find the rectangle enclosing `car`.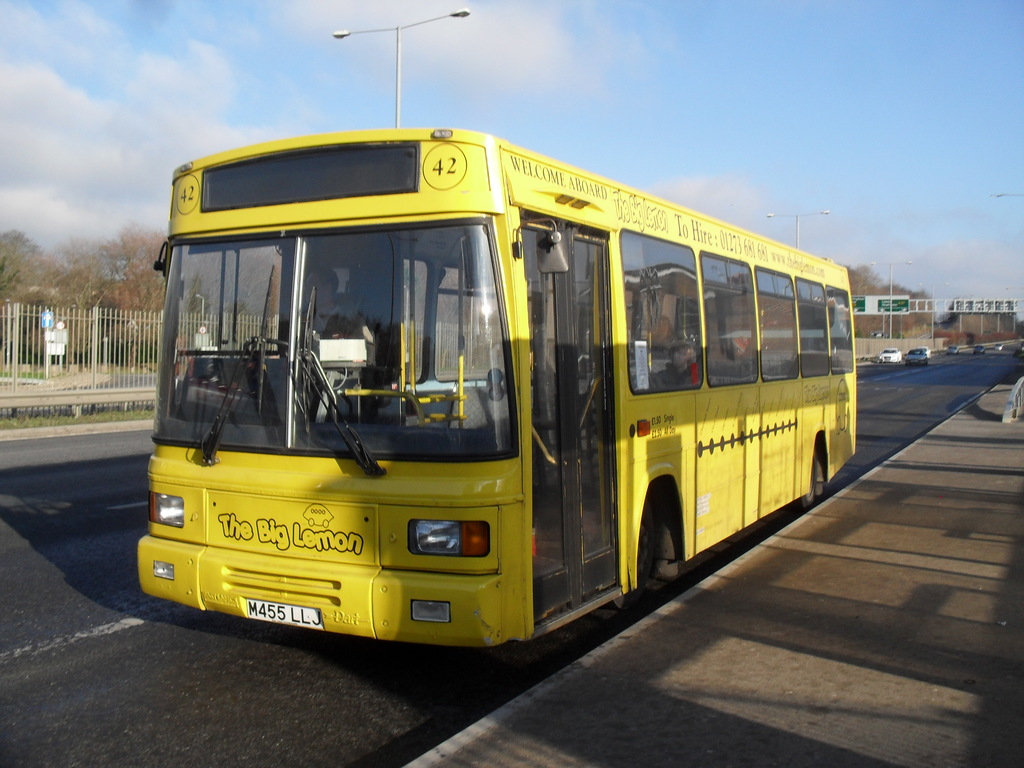
[left=904, top=348, right=929, bottom=368].
